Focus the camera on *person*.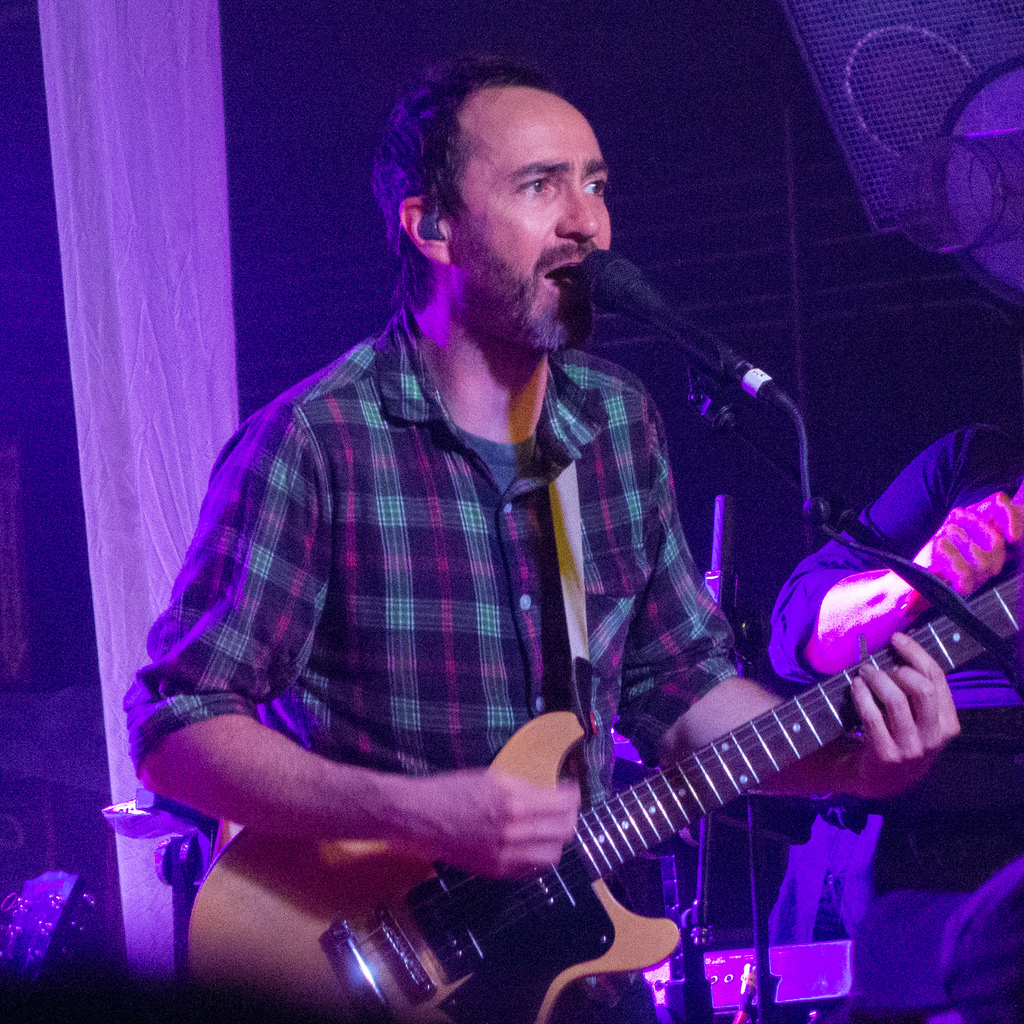
Focus region: bbox=[147, 47, 911, 1015].
